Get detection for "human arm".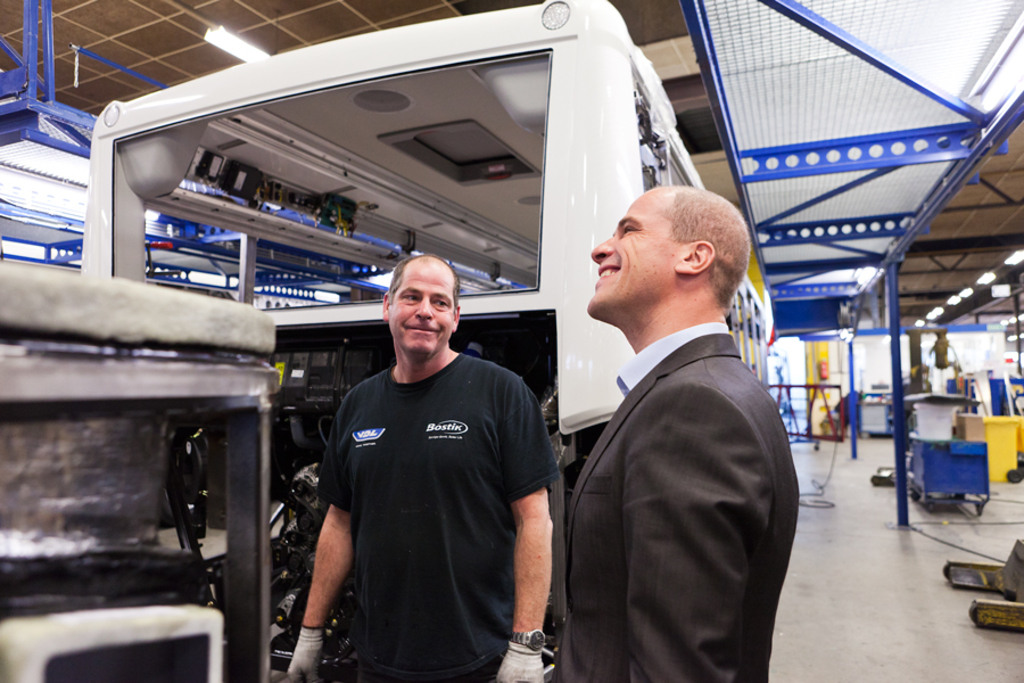
Detection: BBox(286, 429, 365, 682).
